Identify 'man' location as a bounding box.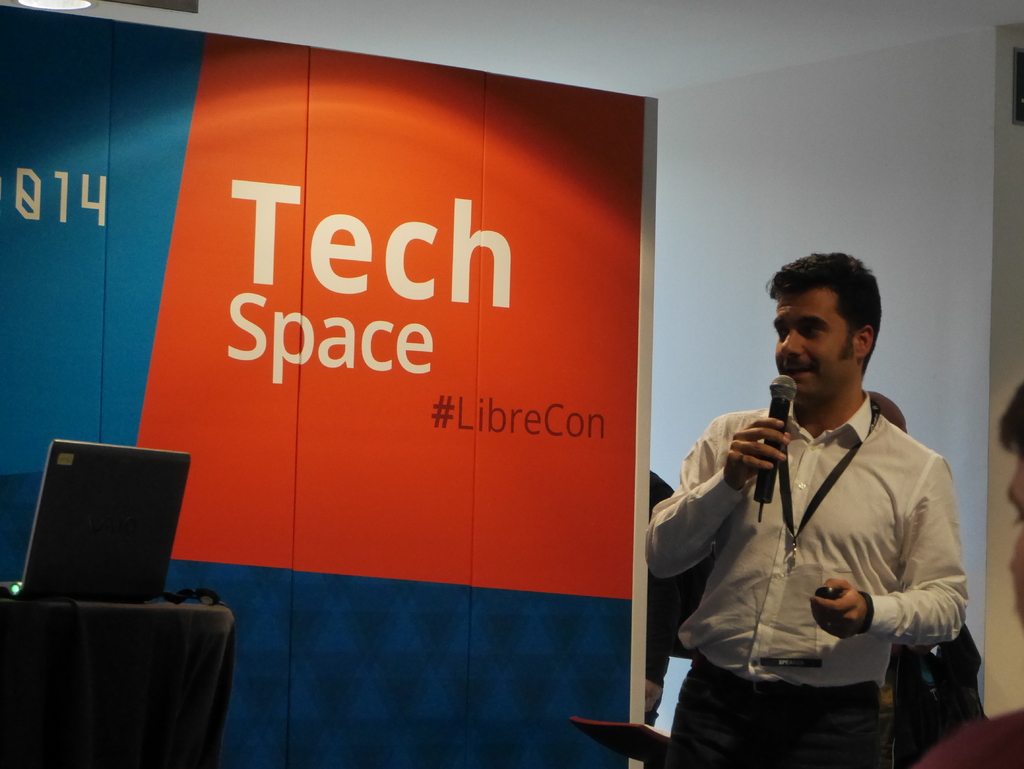
(x1=637, y1=246, x2=968, y2=768).
